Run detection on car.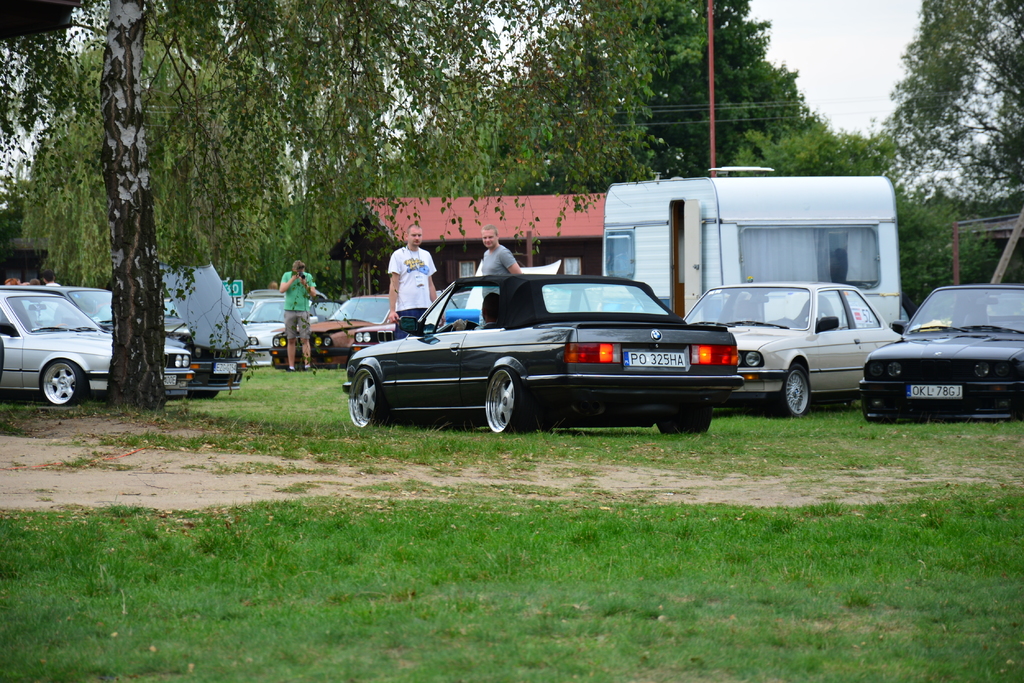
Result: pyautogui.locateOnScreen(40, 256, 254, 396).
